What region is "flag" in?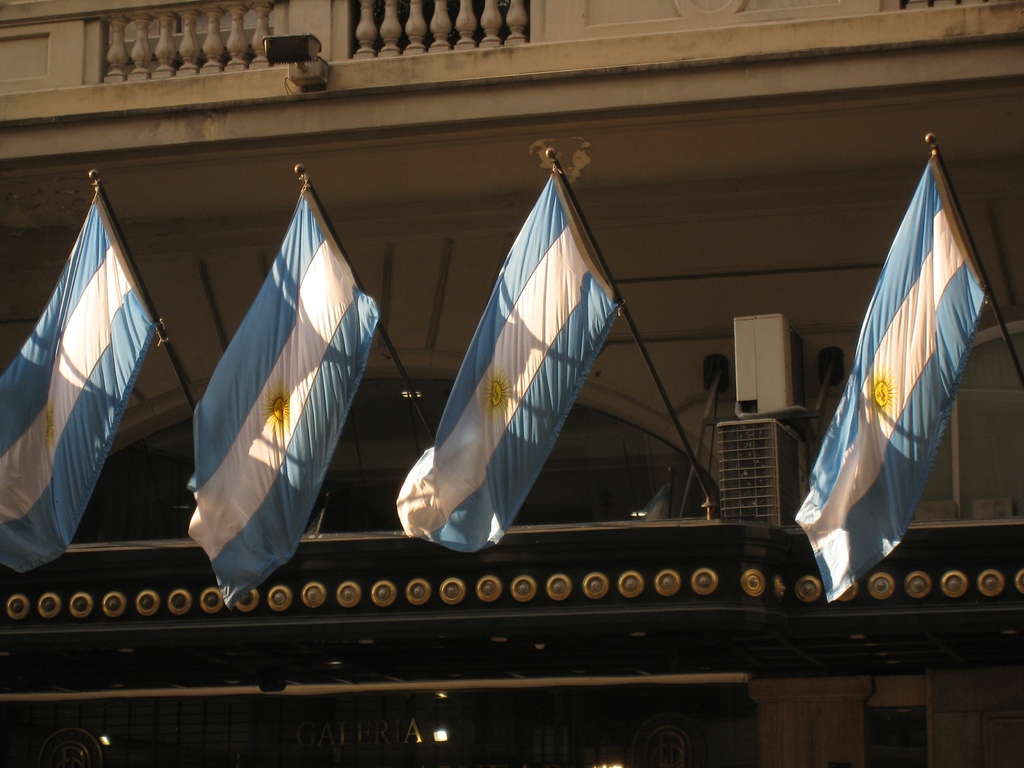
{"x1": 184, "y1": 184, "x2": 380, "y2": 611}.
